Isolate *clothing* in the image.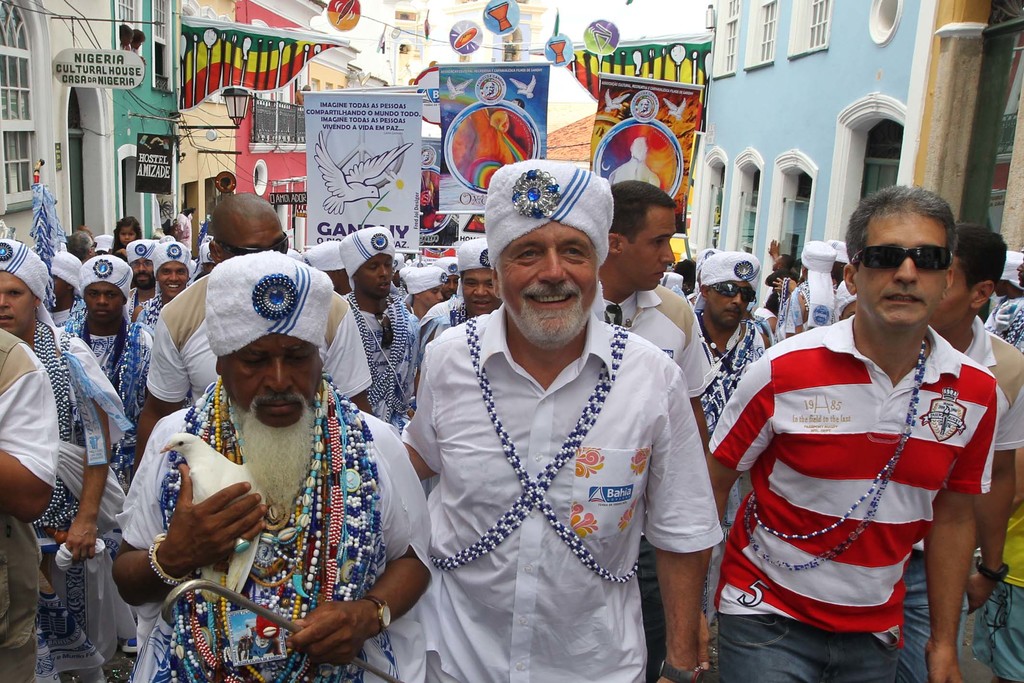
Isolated region: box(0, 329, 56, 682).
